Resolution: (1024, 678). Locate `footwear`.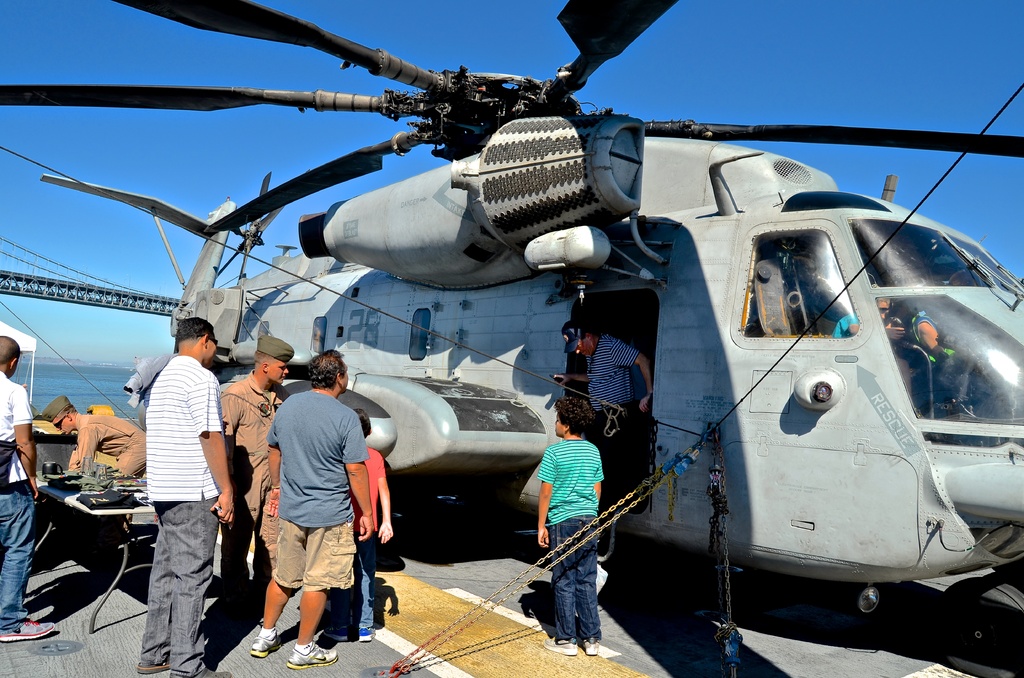
<bbox>250, 633, 281, 659</bbox>.
